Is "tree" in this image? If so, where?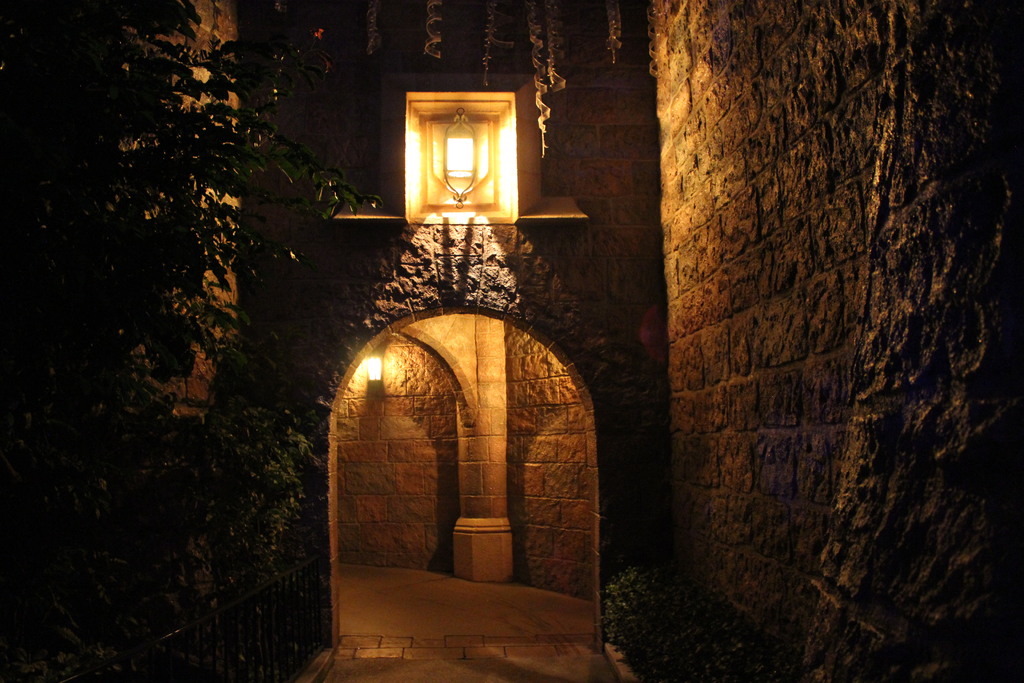
Yes, at [x1=31, y1=44, x2=345, y2=577].
